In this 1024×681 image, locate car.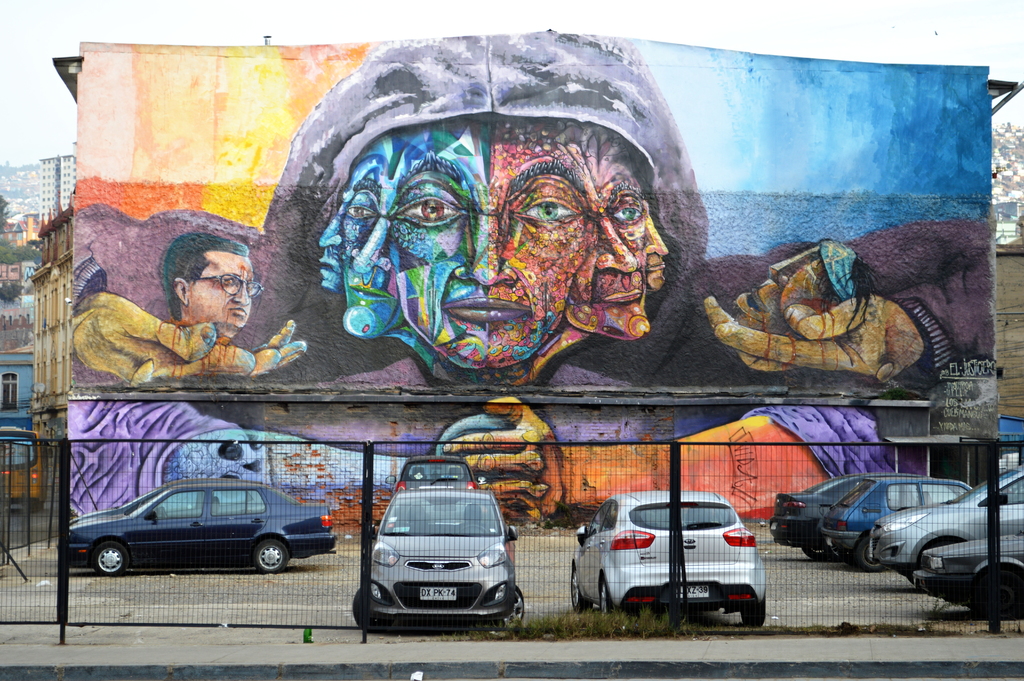
Bounding box: l=766, t=466, r=904, b=561.
